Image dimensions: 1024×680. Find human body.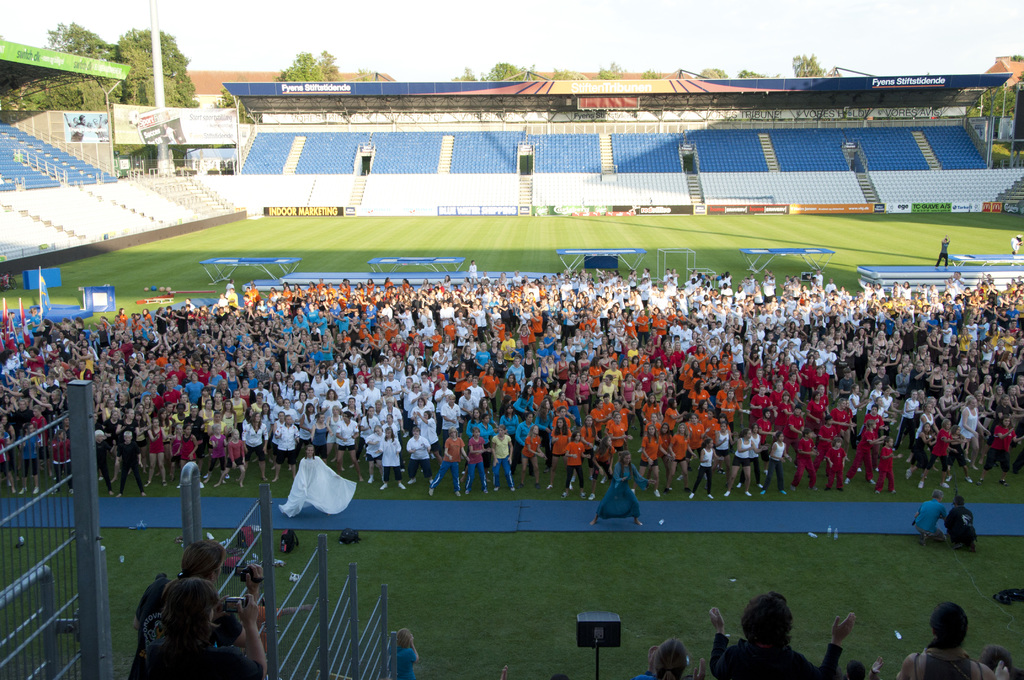
{"x1": 169, "y1": 329, "x2": 182, "y2": 343}.
